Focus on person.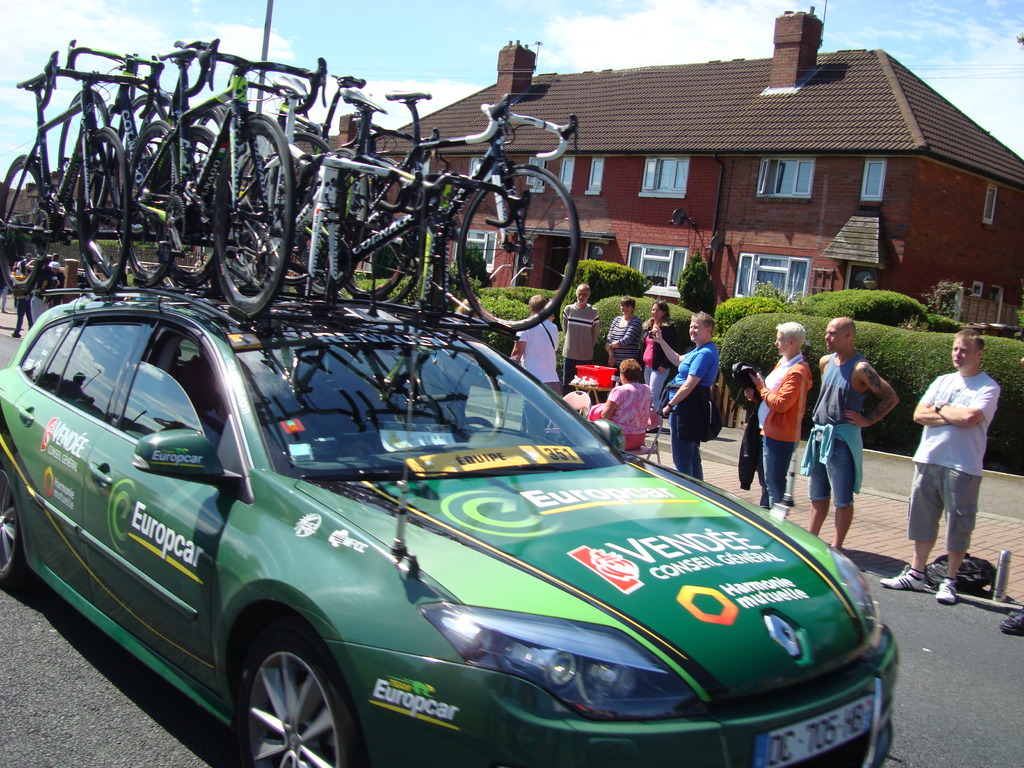
Focused at [x1=563, y1=285, x2=602, y2=396].
